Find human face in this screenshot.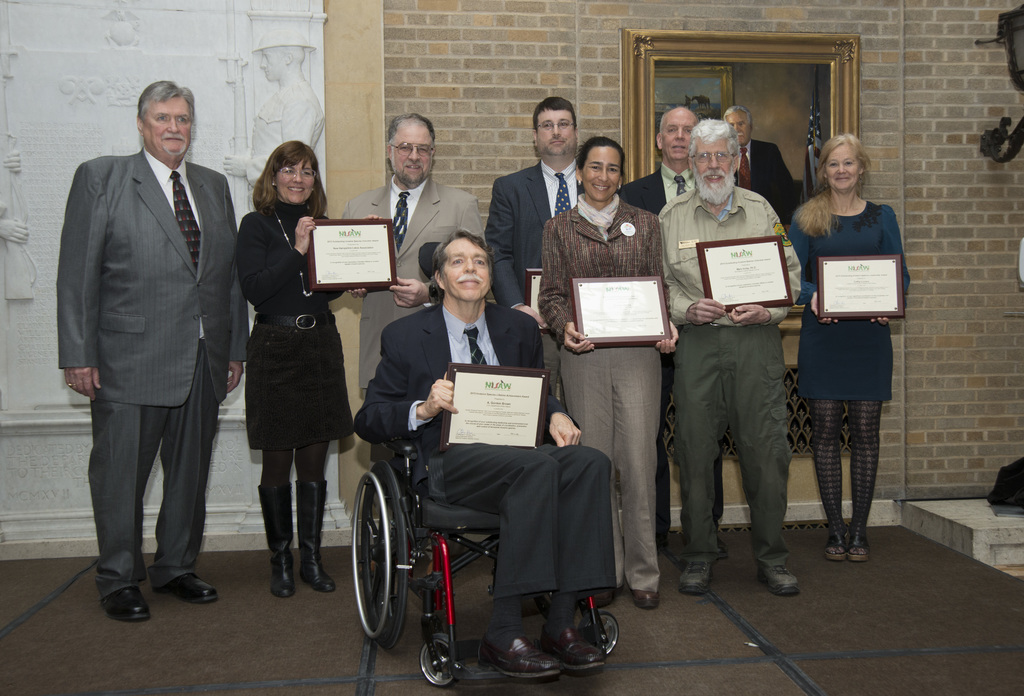
The bounding box for human face is [x1=394, y1=126, x2=433, y2=182].
